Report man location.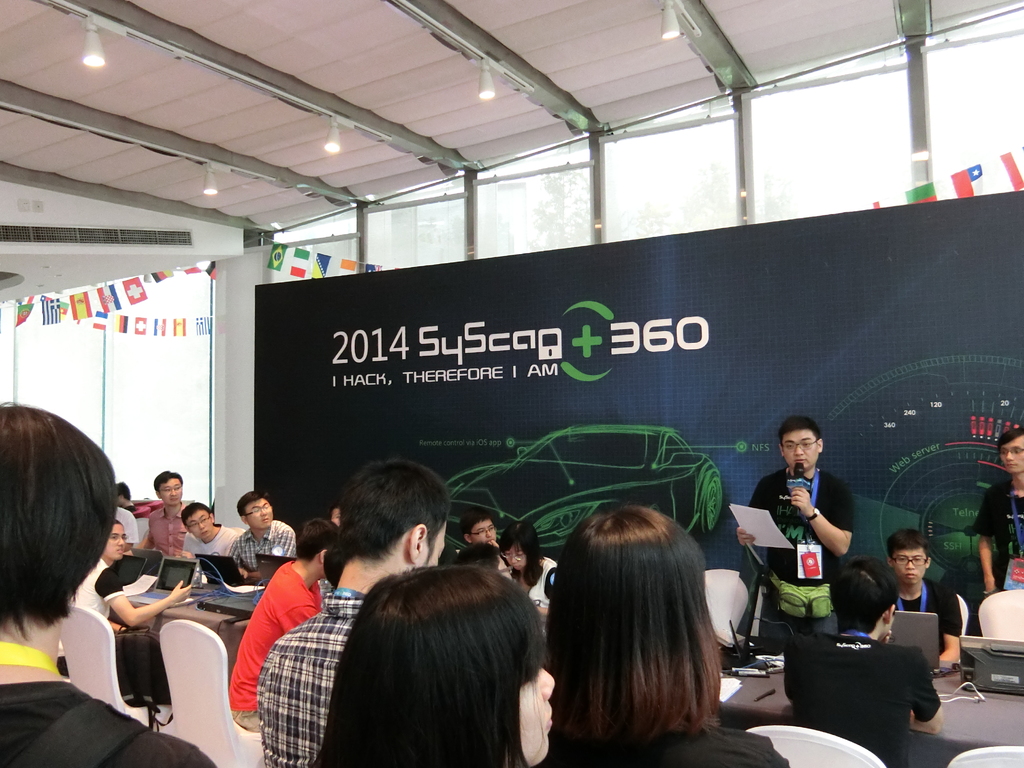
Report: (left=739, top=438, right=867, bottom=648).
